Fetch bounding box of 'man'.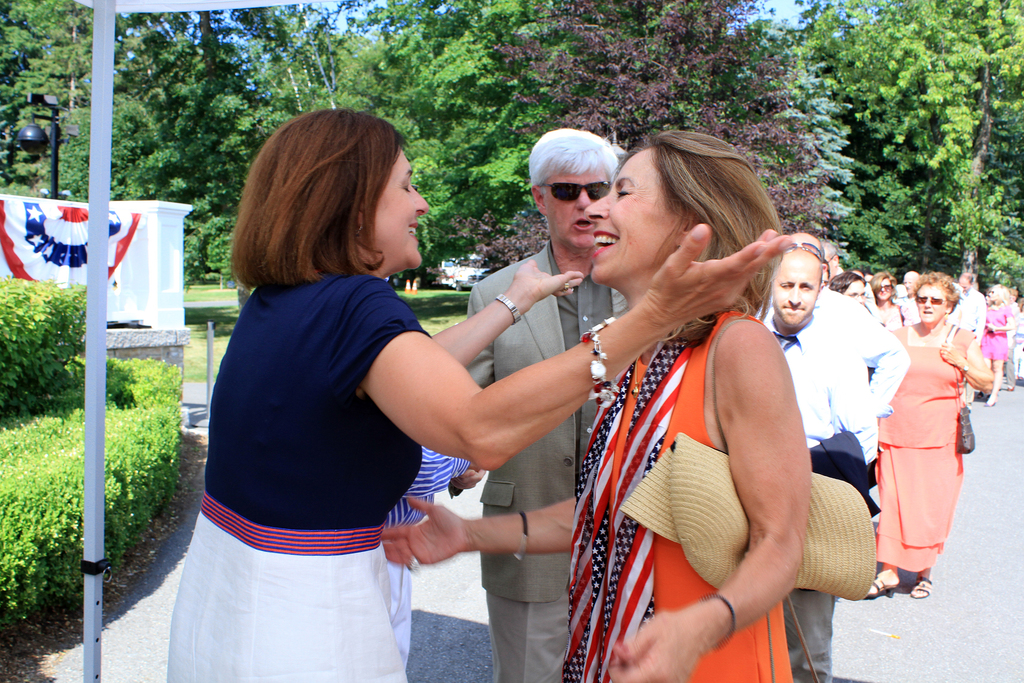
Bbox: 783, 229, 905, 420.
